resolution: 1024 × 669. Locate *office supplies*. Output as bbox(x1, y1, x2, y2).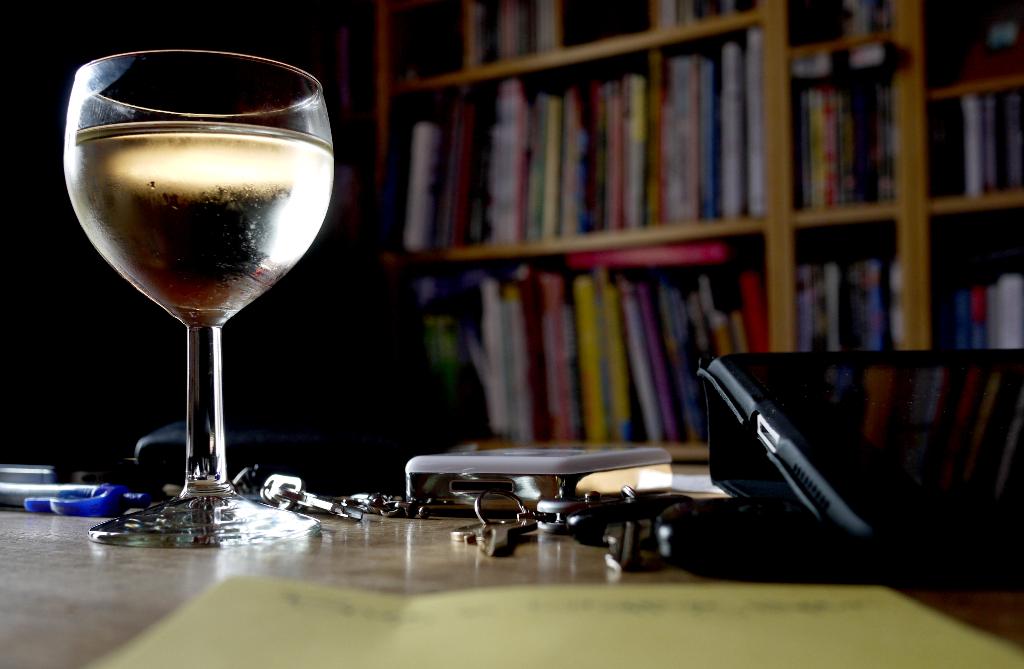
bbox(586, 326, 986, 565).
